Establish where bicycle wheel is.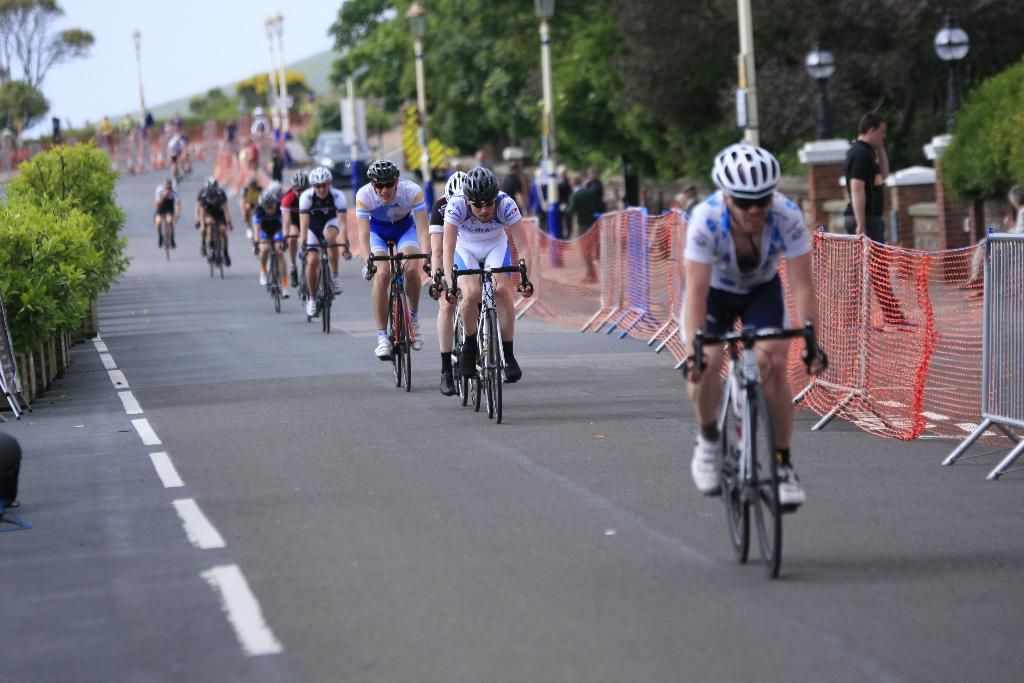
Established at bbox(453, 303, 468, 402).
